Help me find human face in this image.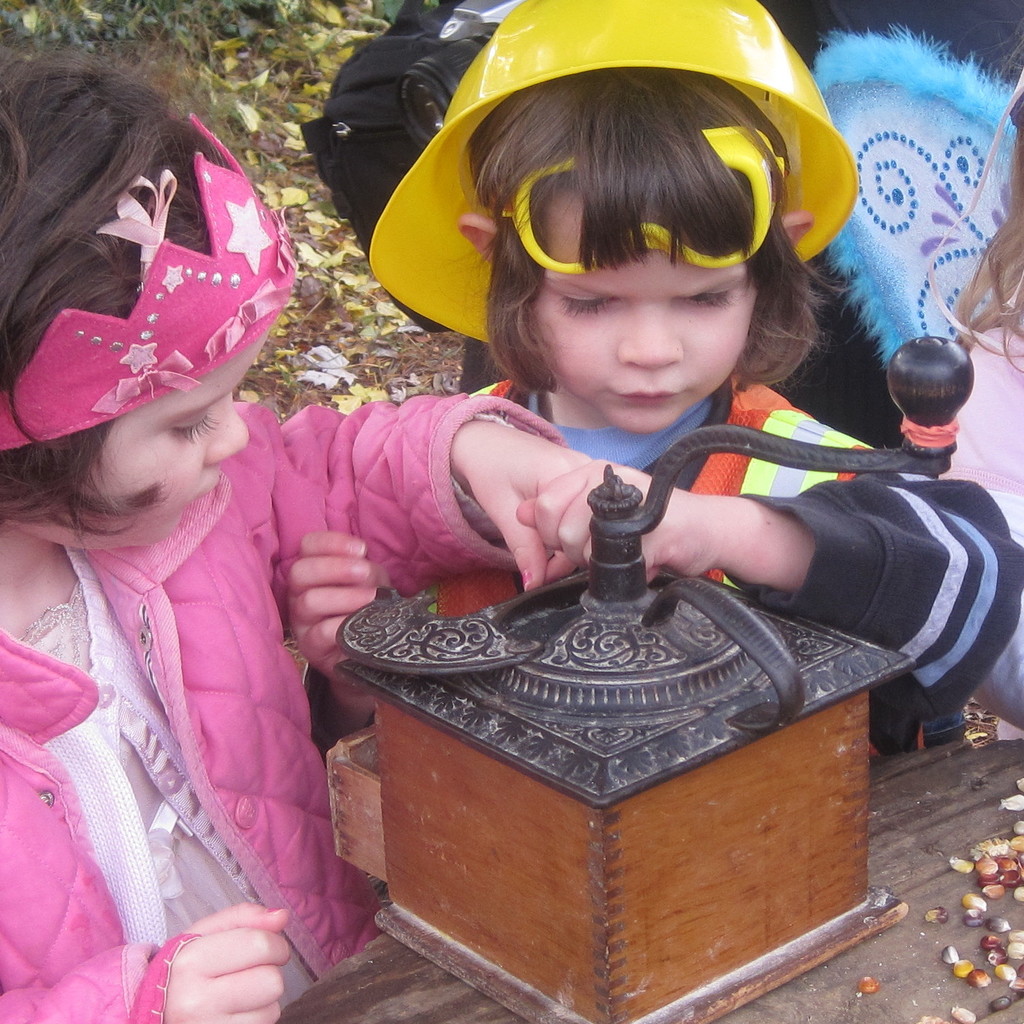
Found it: region(20, 313, 276, 551).
